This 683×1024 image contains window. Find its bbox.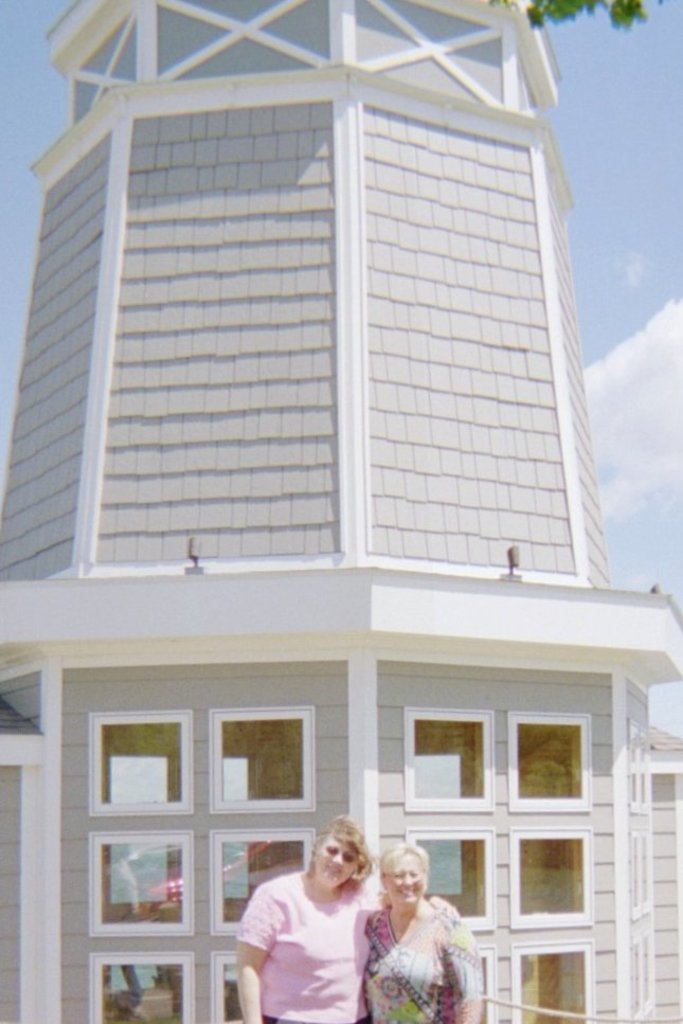
Rect(405, 828, 496, 931).
